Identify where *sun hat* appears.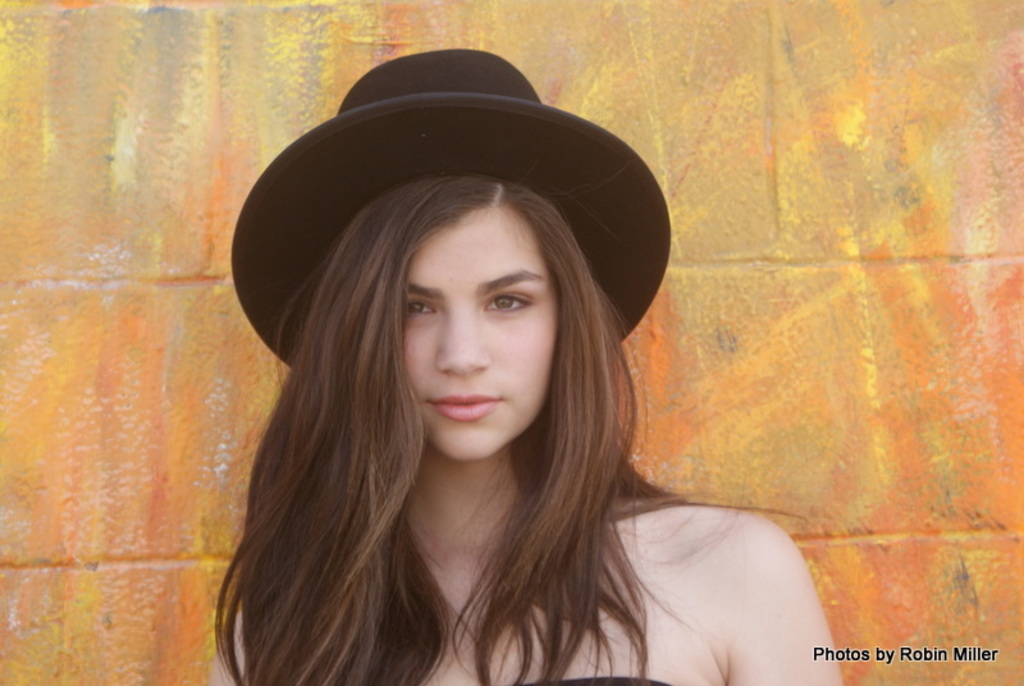
Appears at box(225, 41, 677, 370).
